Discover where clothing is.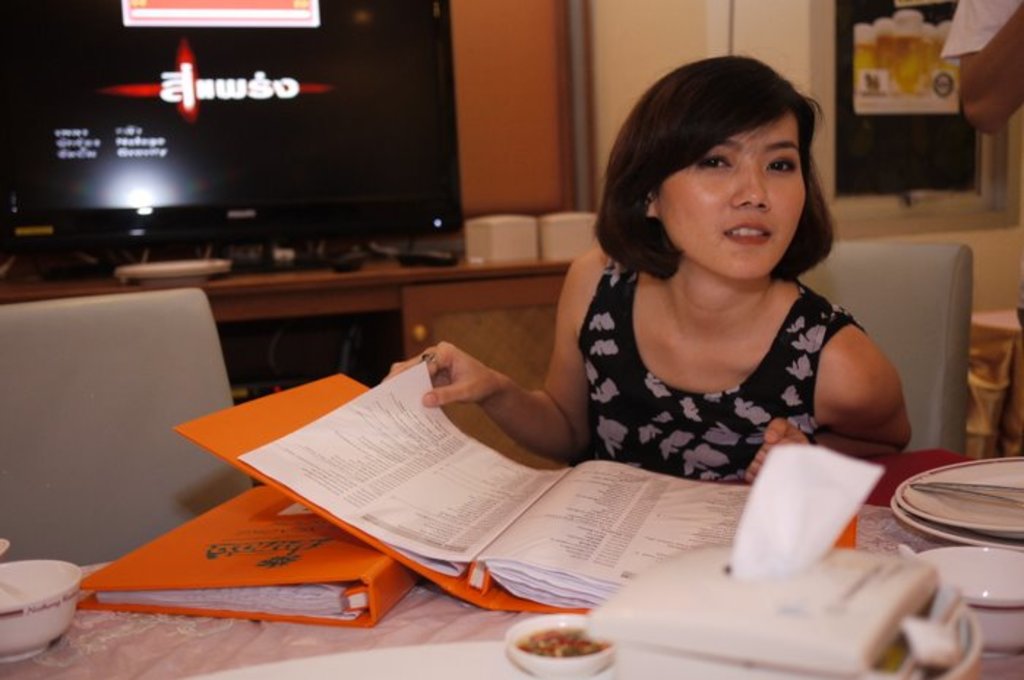
Discovered at [left=532, top=238, right=920, bottom=499].
